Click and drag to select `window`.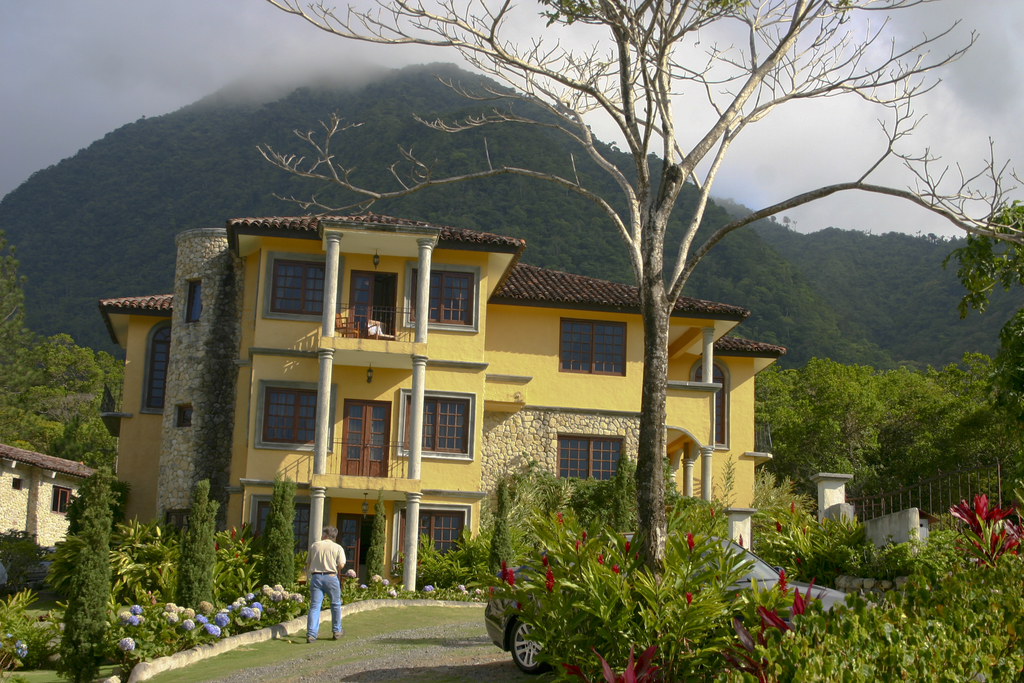
Selection: 267, 258, 337, 323.
